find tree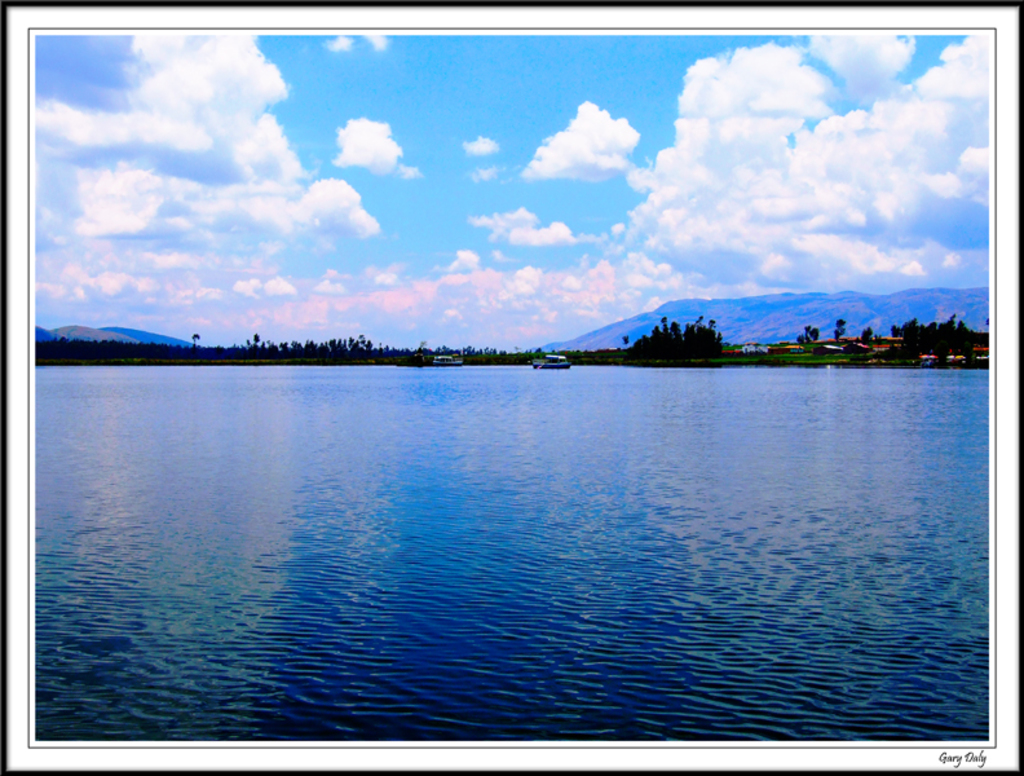
x1=798 y1=327 x2=824 y2=356
